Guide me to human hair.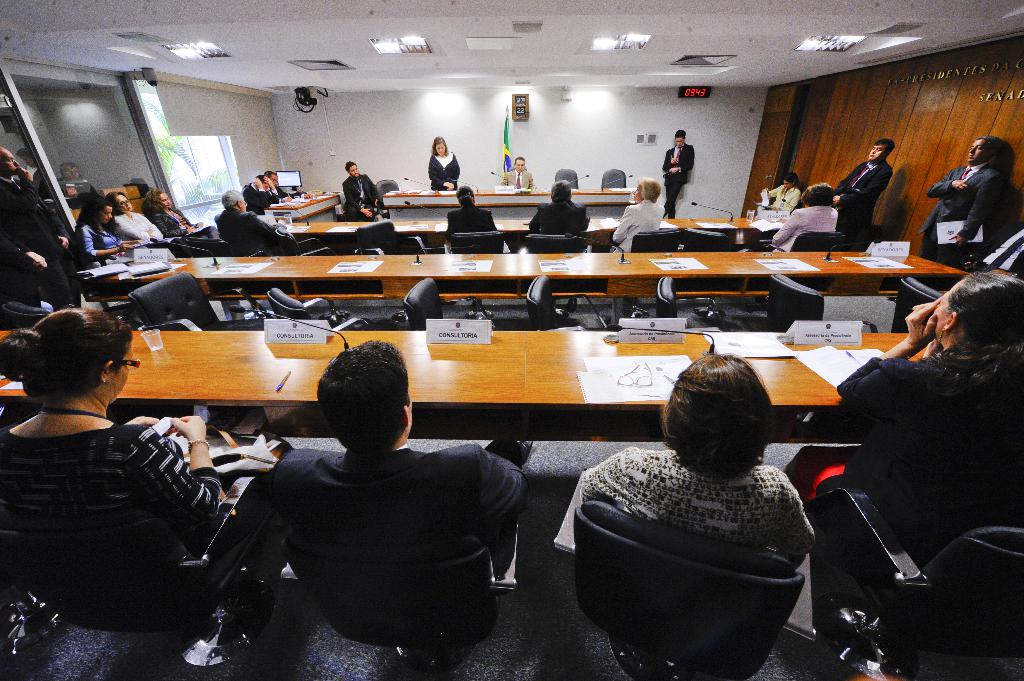
Guidance: [673,129,685,140].
